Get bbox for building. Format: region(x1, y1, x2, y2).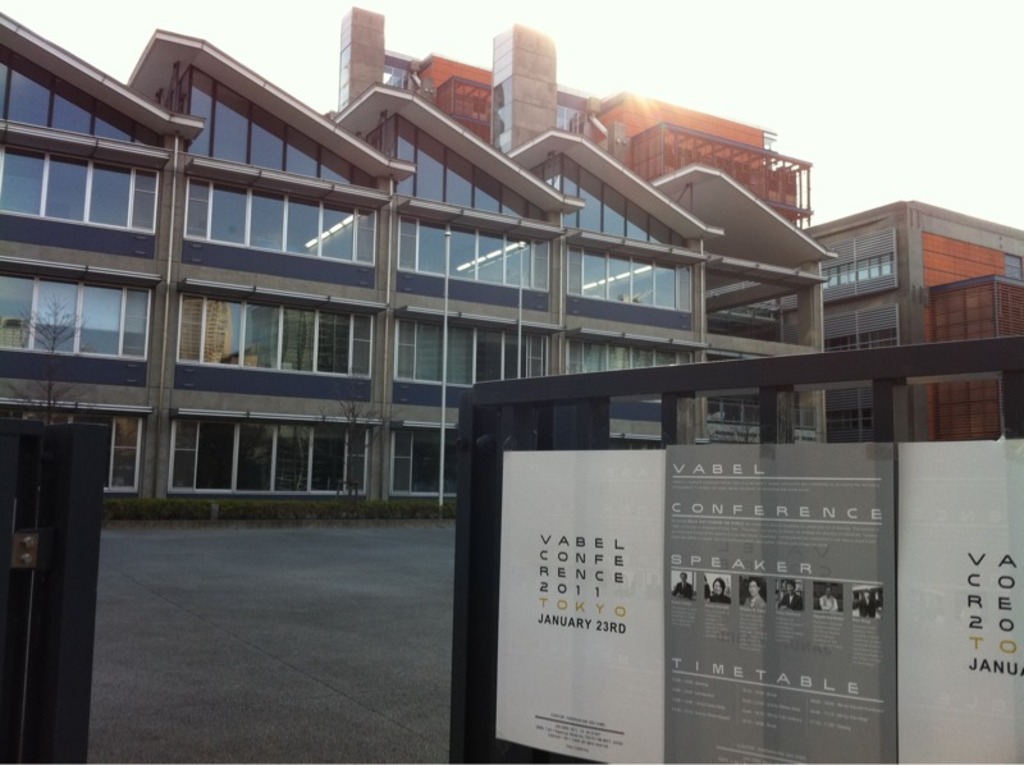
region(808, 202, 1023, 431).
